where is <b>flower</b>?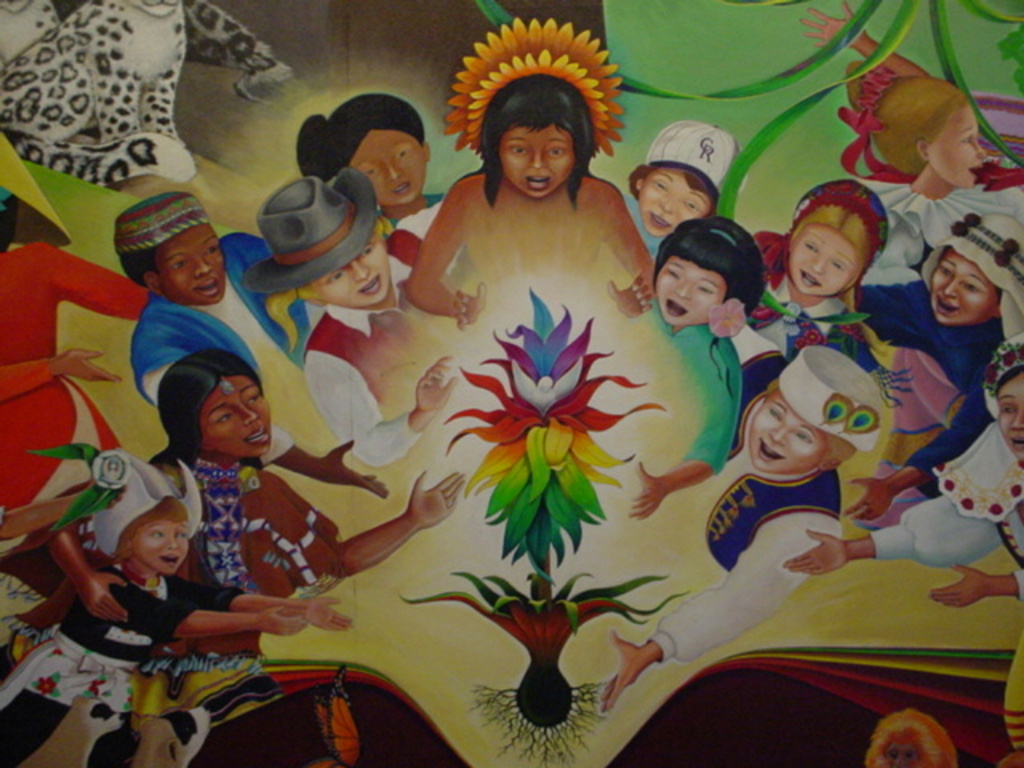
[1003,352,1019,365].
